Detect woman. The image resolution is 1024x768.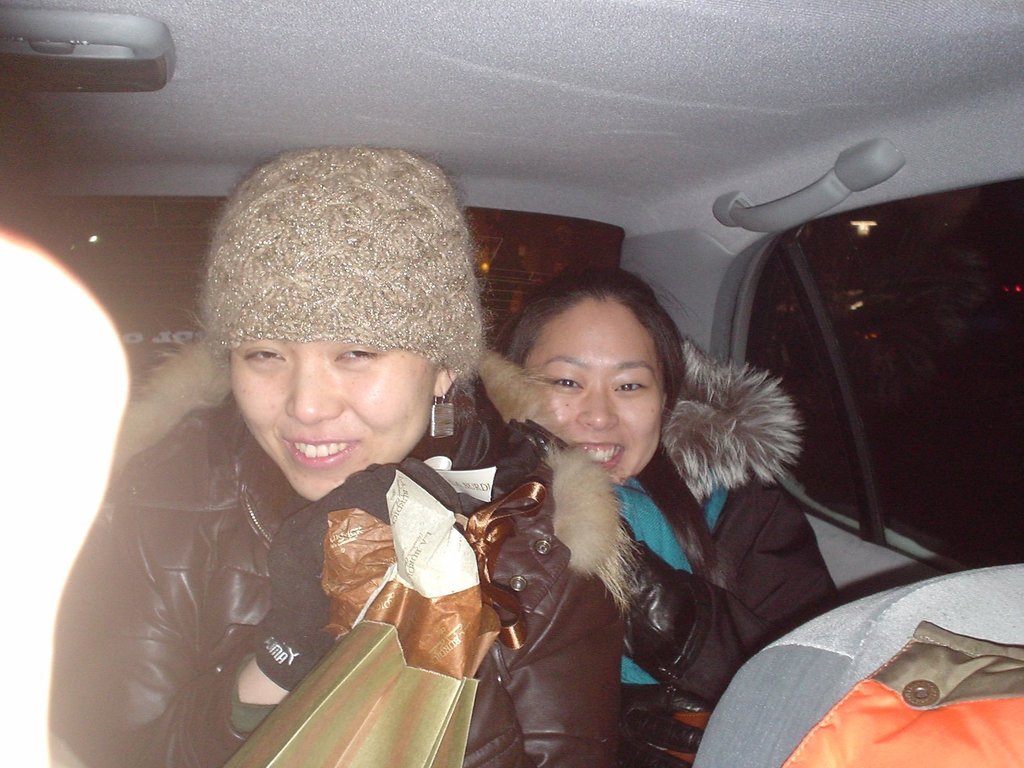
rect(45, 140, 637, 767).
